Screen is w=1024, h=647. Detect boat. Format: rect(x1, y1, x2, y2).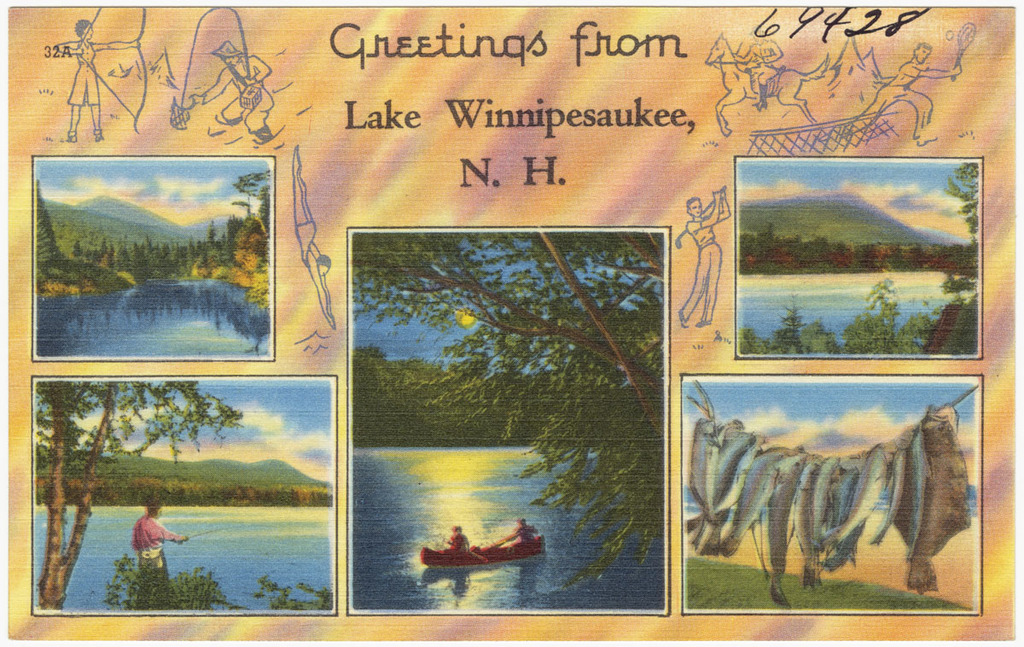
rect(413, 523, 537, 594).
